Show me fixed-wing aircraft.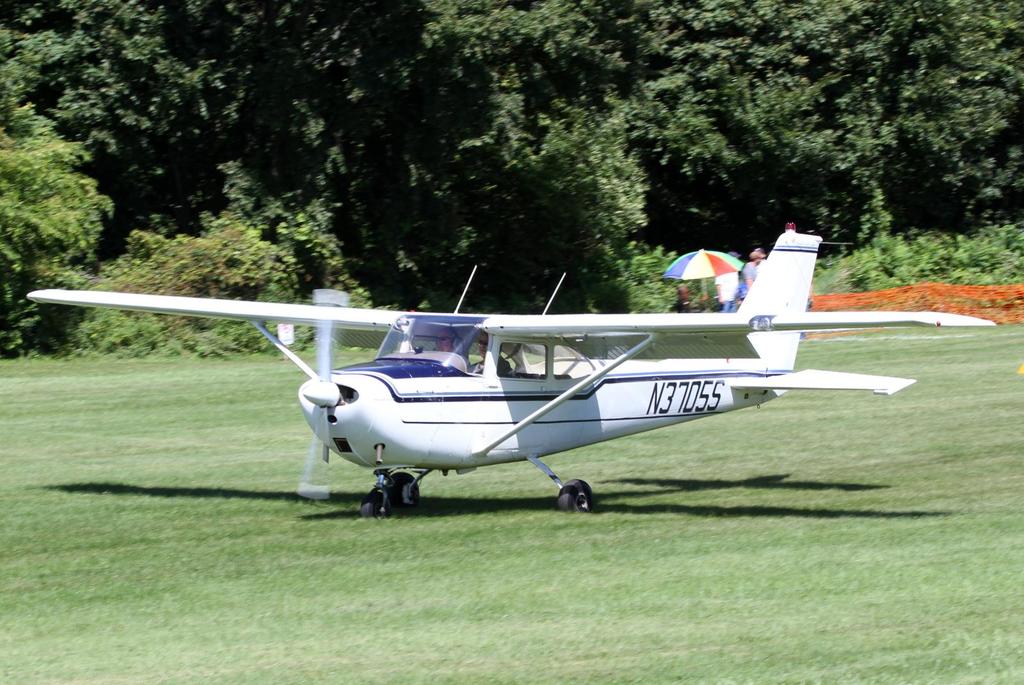
fixed-wing aircraft is here: <region>24, 222, 1002, 518</region>.
